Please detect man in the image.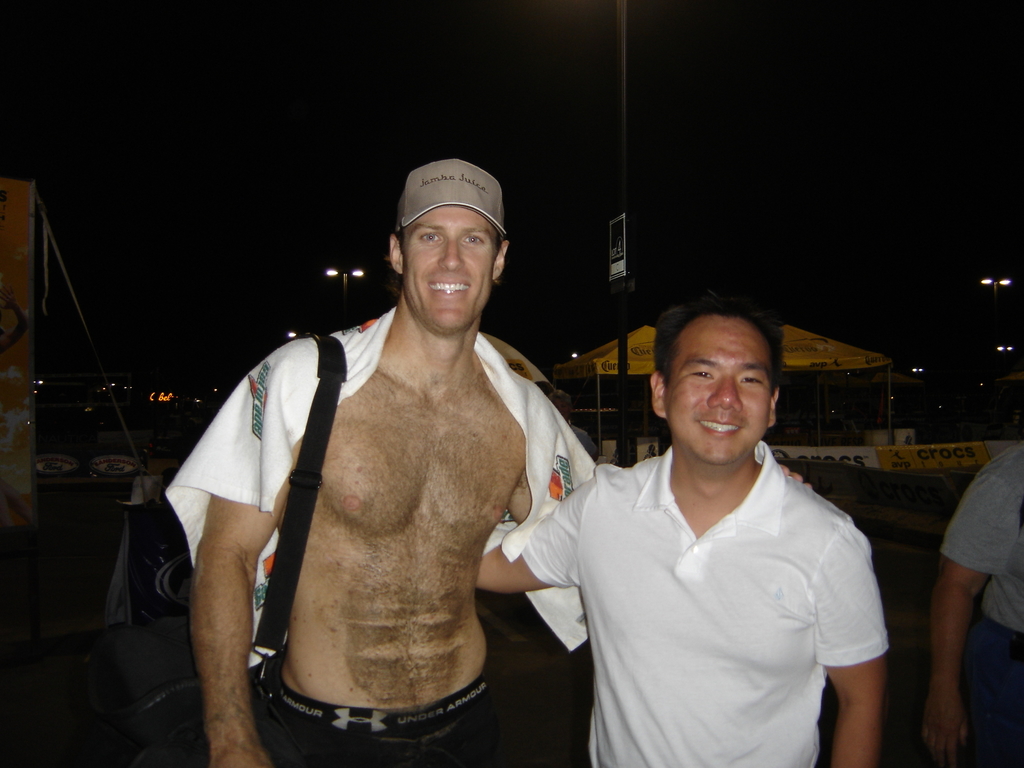
924/429/1023/767.
